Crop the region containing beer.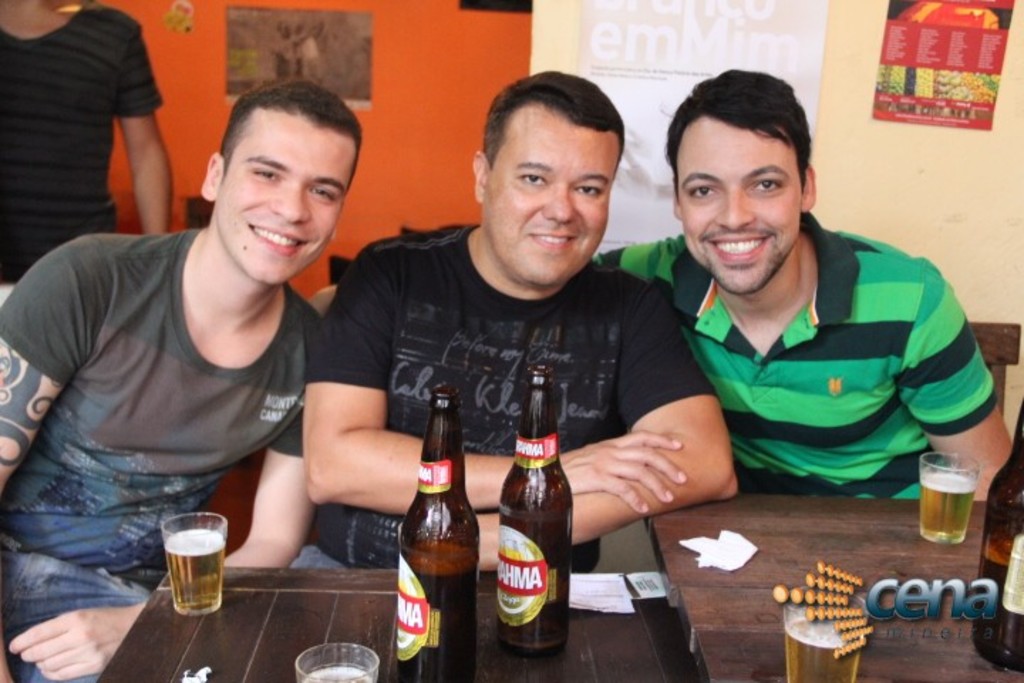
Crop region: region(907, 448, 976, 542).
